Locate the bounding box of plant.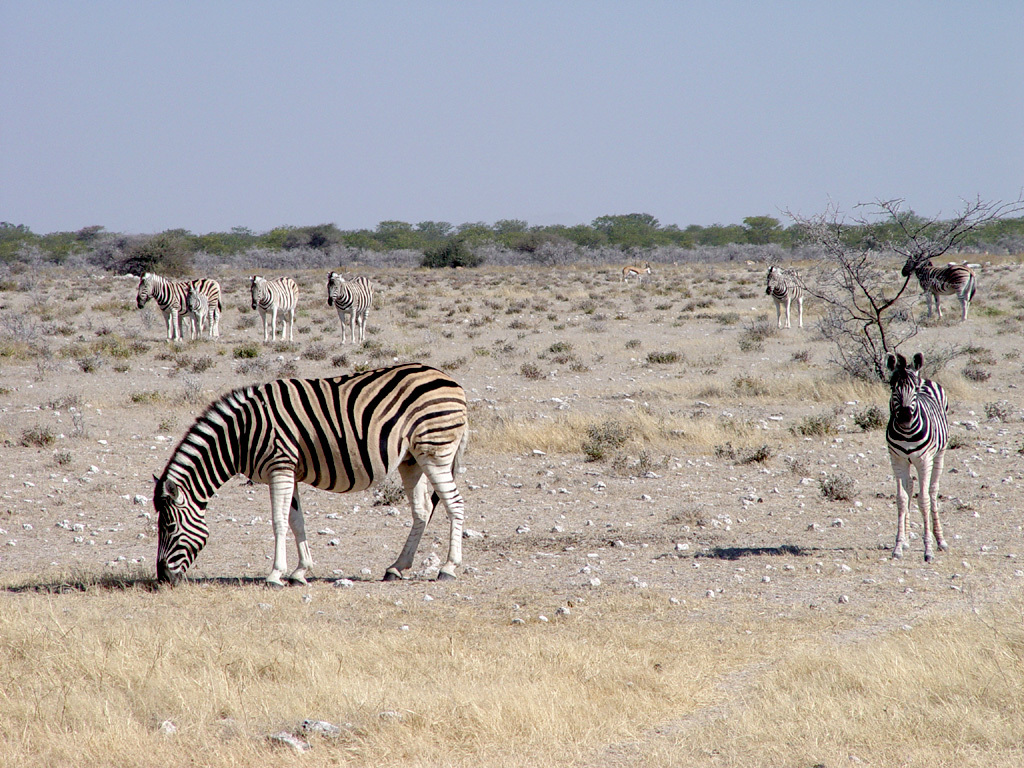
Bounding box: [814,474,865,505].
